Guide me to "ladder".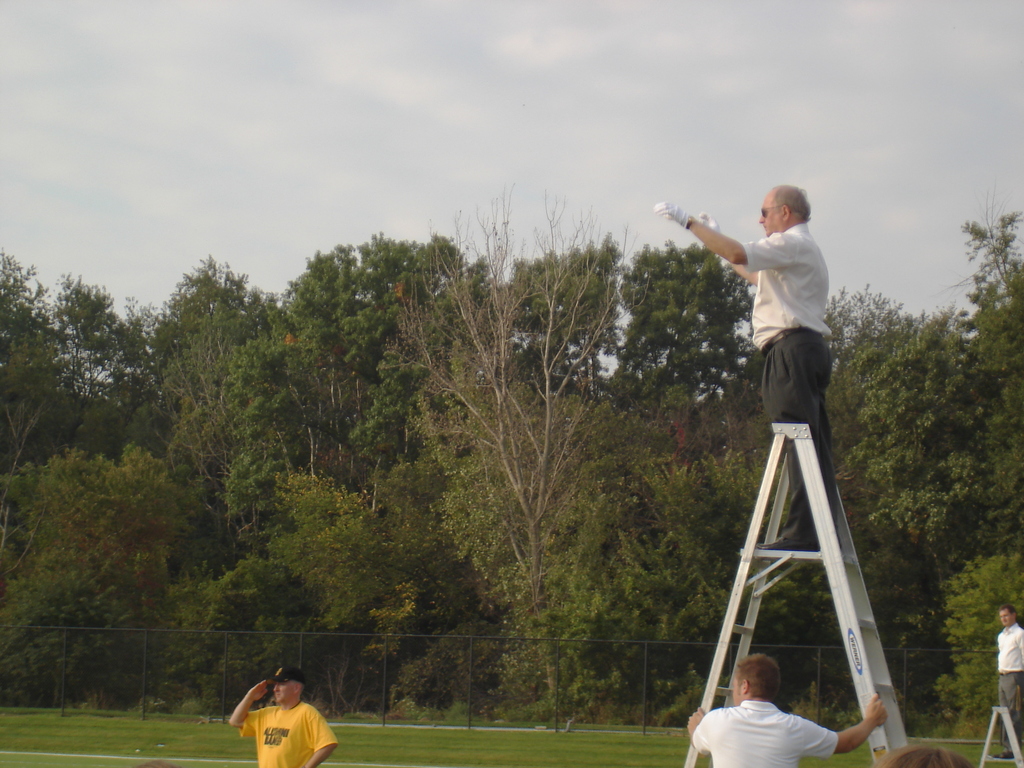
Guidance: BBox(975, 709, 1023, 767).
